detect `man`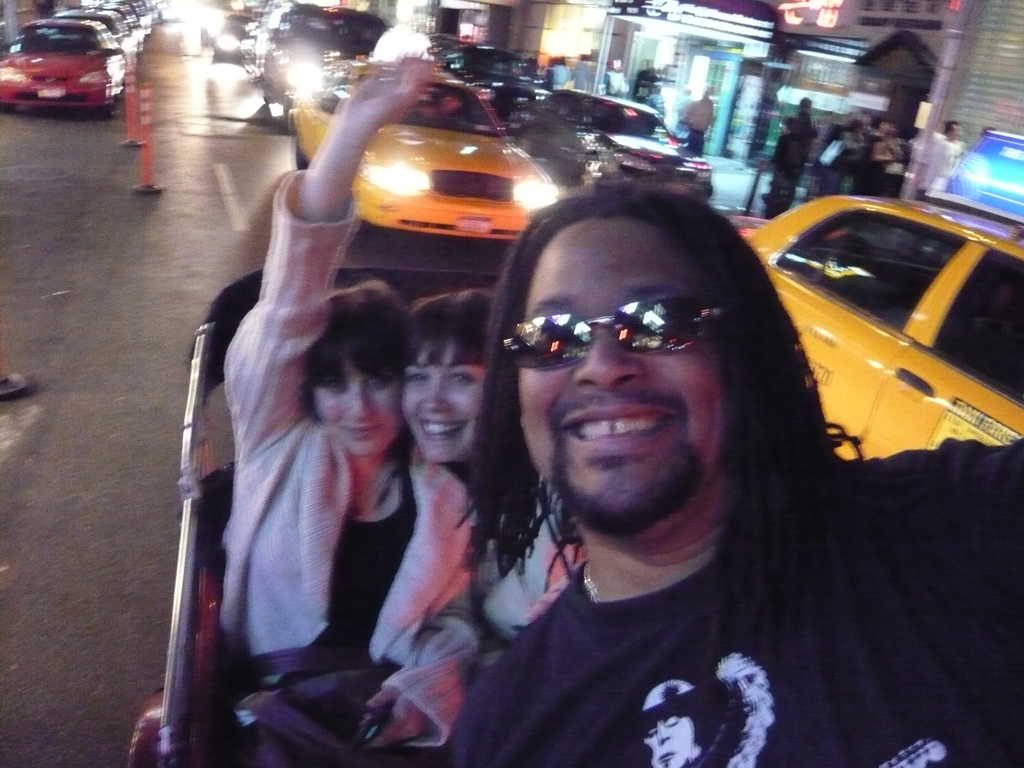
select_region(448, 181, 1023, 767)
